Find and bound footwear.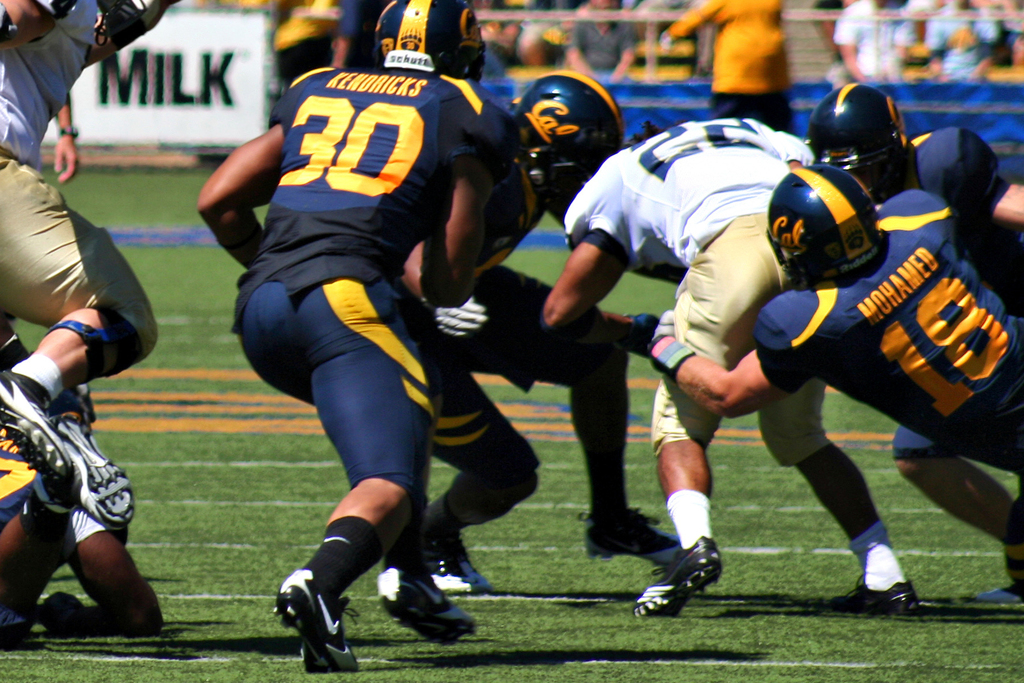
Bound: BBox(0, 368, 73, 479).
